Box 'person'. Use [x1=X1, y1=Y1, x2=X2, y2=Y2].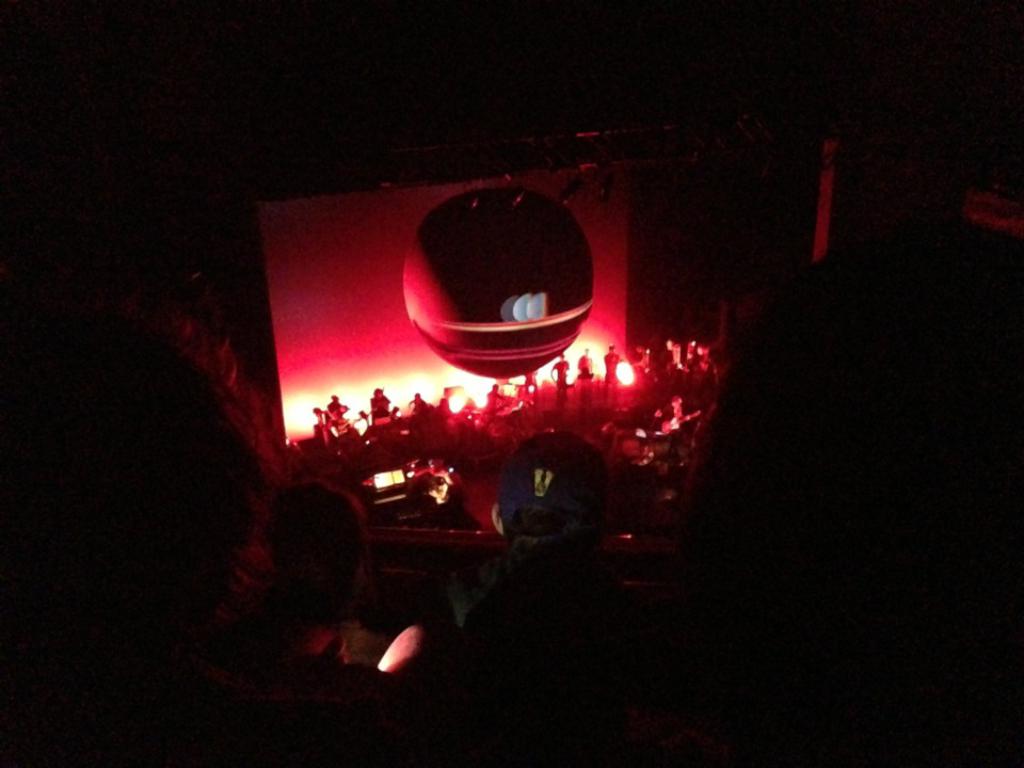
[x1=575, y1=346, x2=601, y2=384].
